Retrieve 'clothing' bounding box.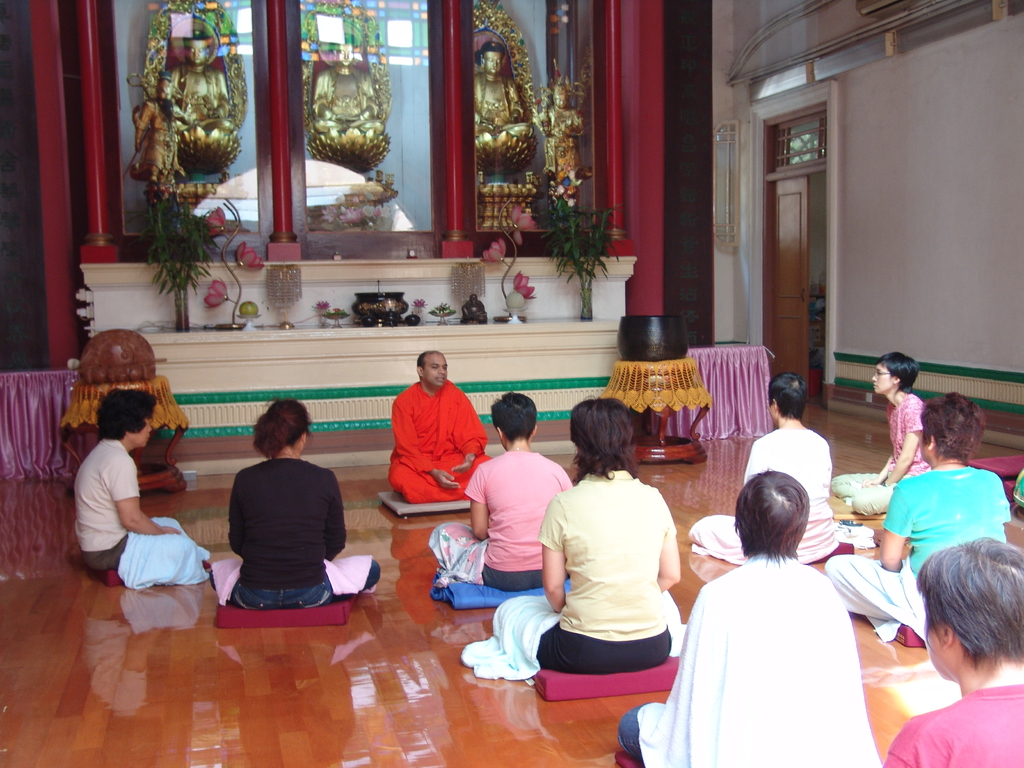
Bounding box: (884, 685, 1023, 767).
